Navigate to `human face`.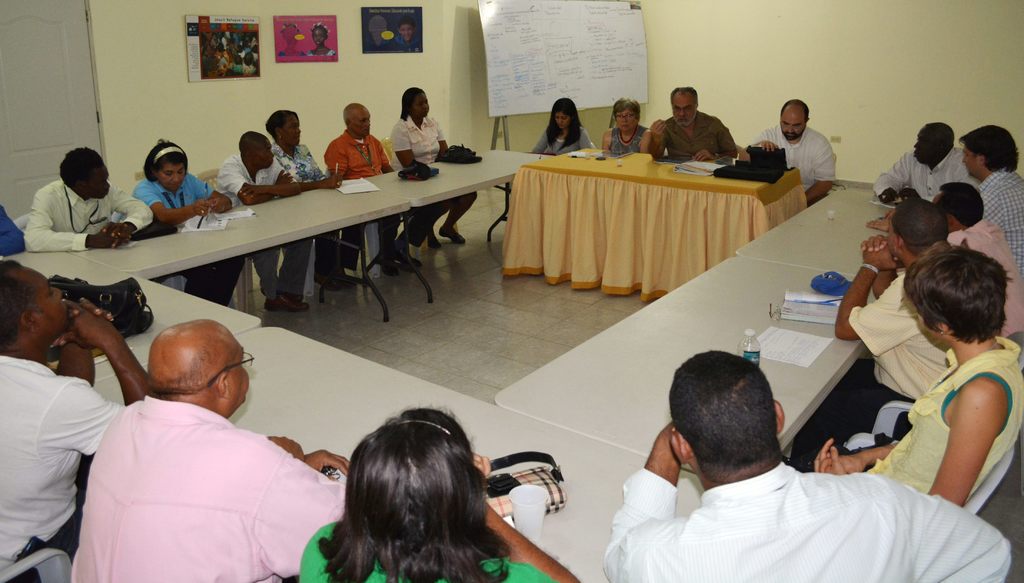
Navigation target: (397, 25, 414, 42).
